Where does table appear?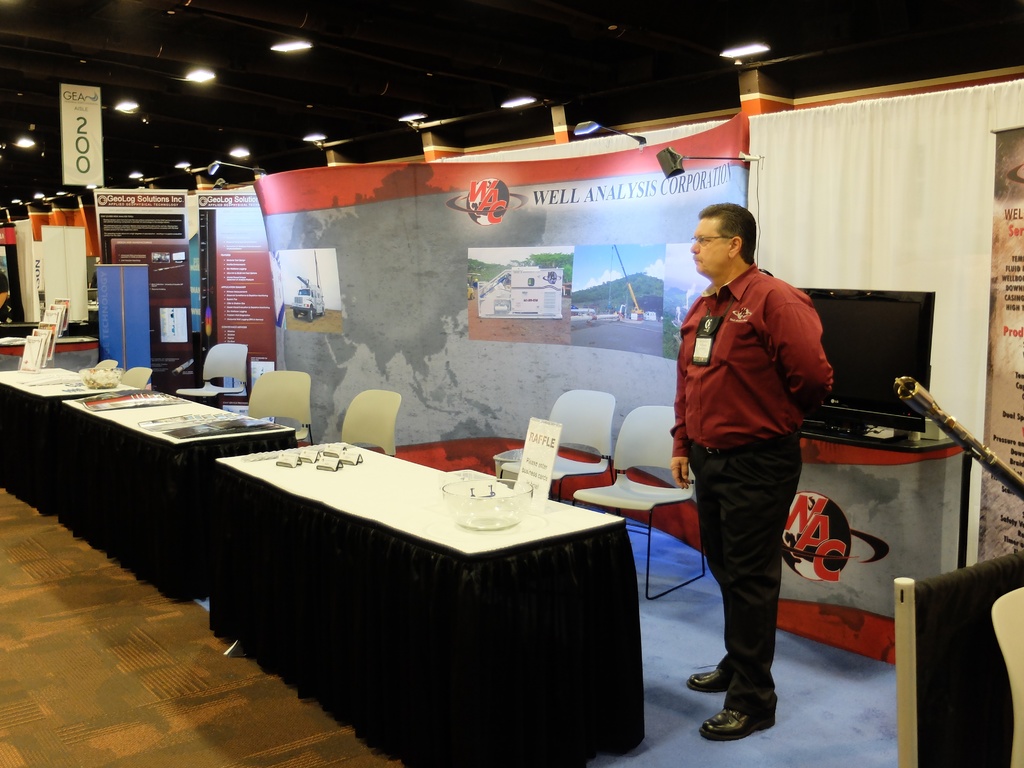
Appears at [796,436,970,468].
